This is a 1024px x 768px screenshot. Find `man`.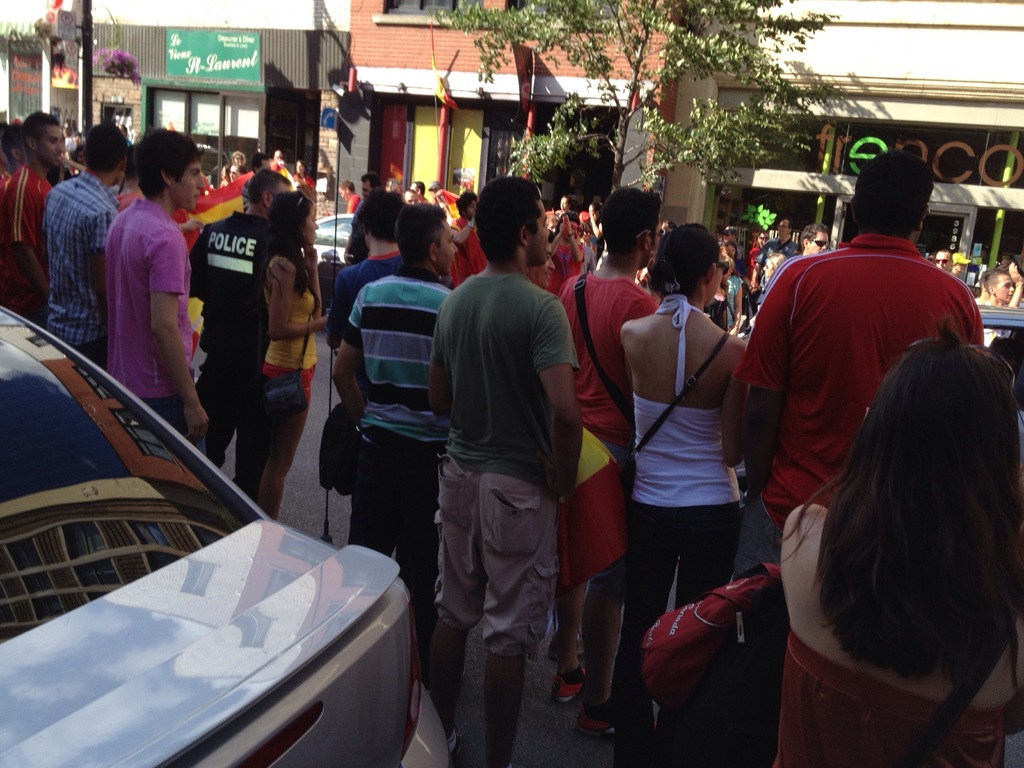
Bounding box: [left=750, top=220, right=801, bottom=305].
